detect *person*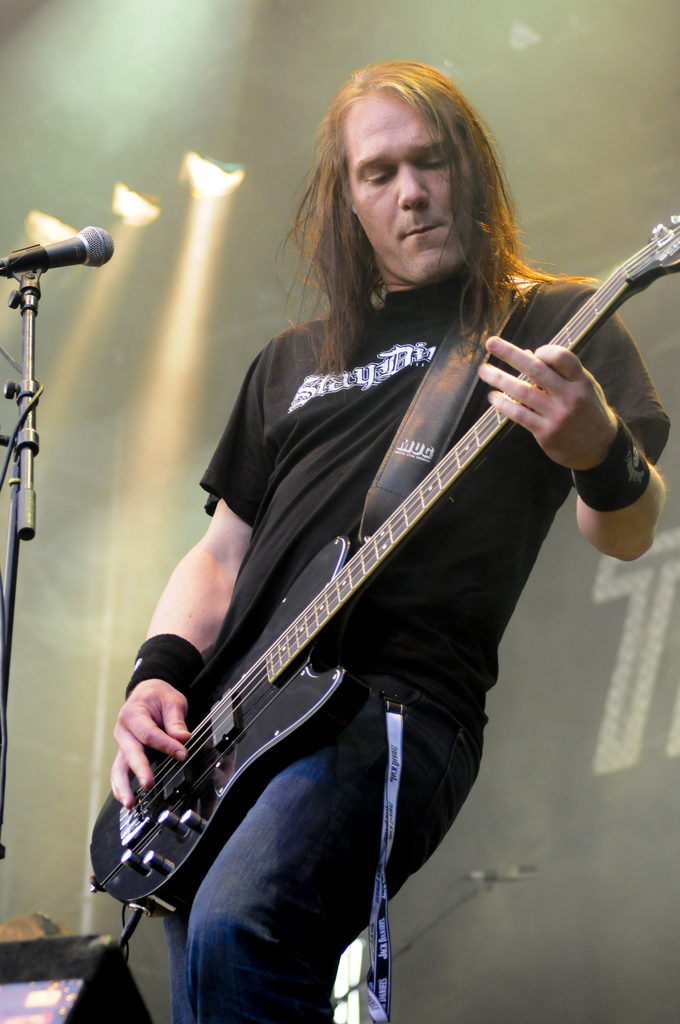
bbox=[108, 29, 635, 1023]
